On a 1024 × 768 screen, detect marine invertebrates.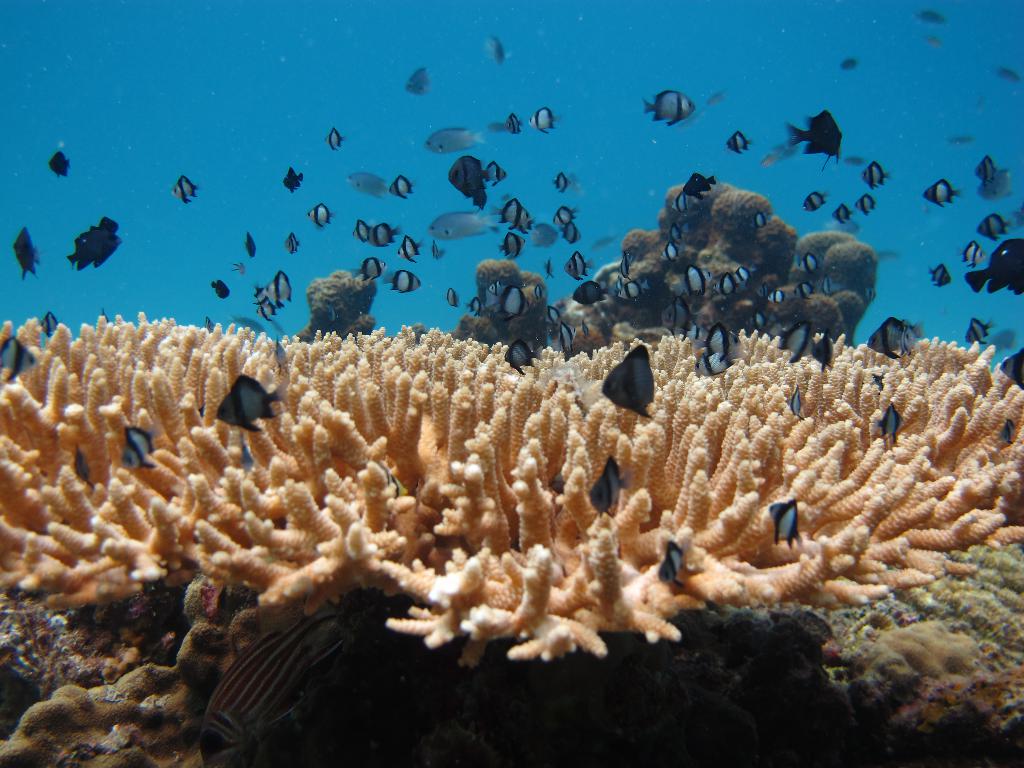
(left=0, top=308, right=1023, bottom=669).
